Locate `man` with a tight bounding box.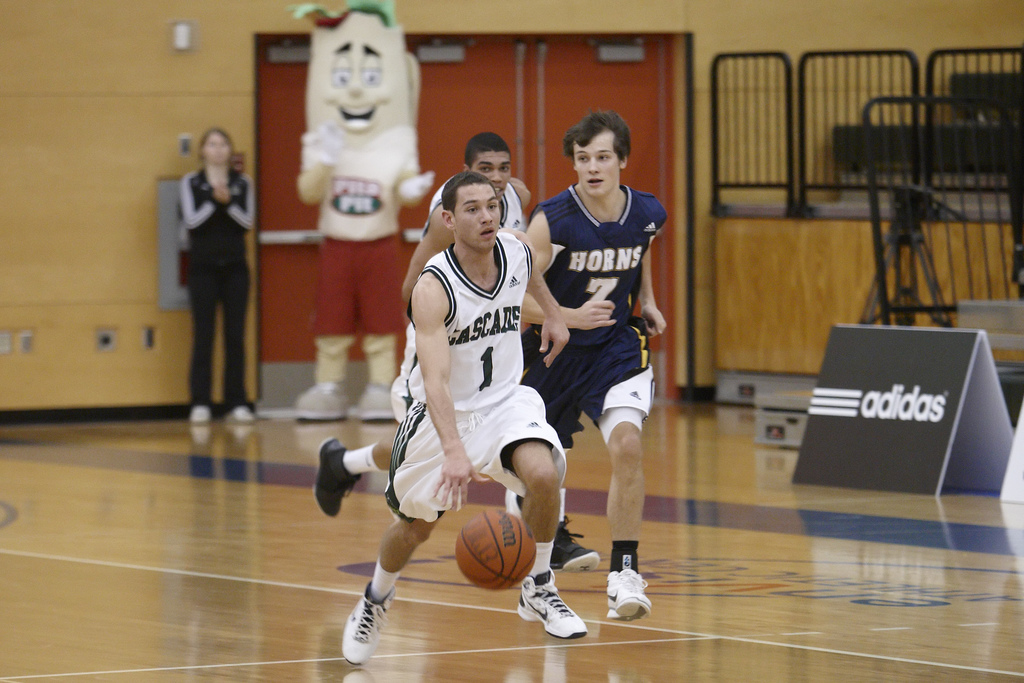
[x1=340, y1=170, x2=589, y2=668].
